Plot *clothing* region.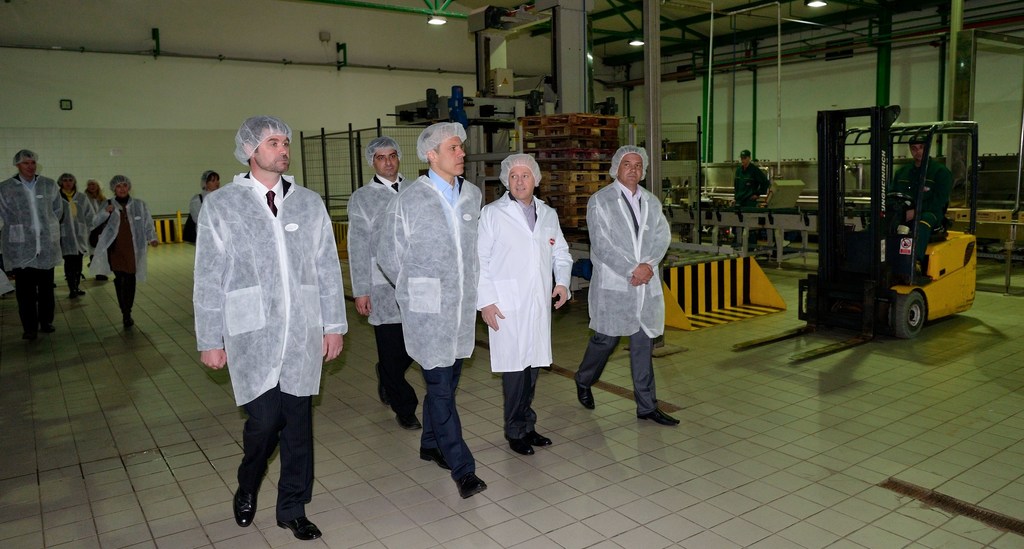
Plotted at (58, 192, 95, 289).
